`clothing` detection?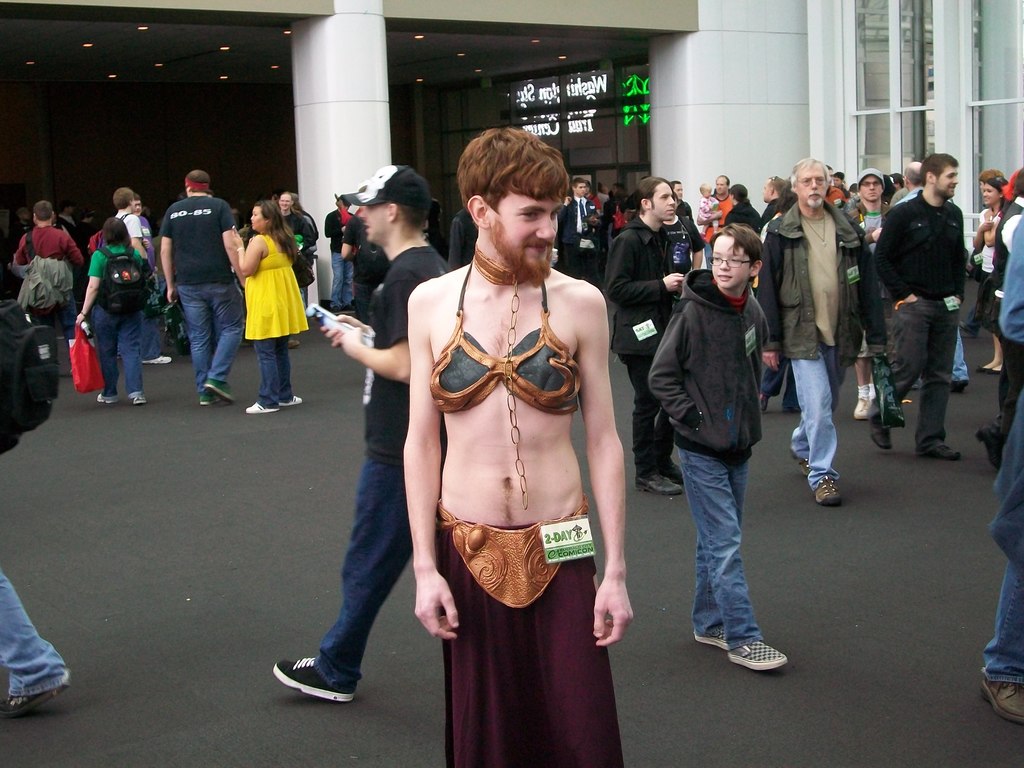
[x1=963, y1=197, x2=1010, y2=335]
